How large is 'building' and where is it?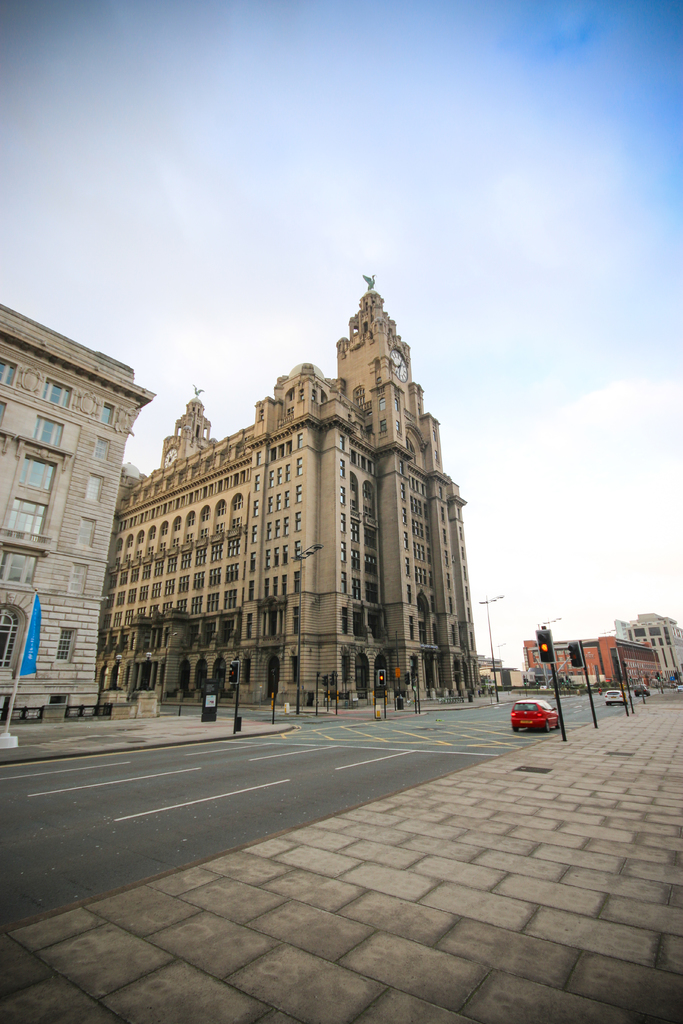
Bounding box: <region>97, 273, 481, 702</region>.
